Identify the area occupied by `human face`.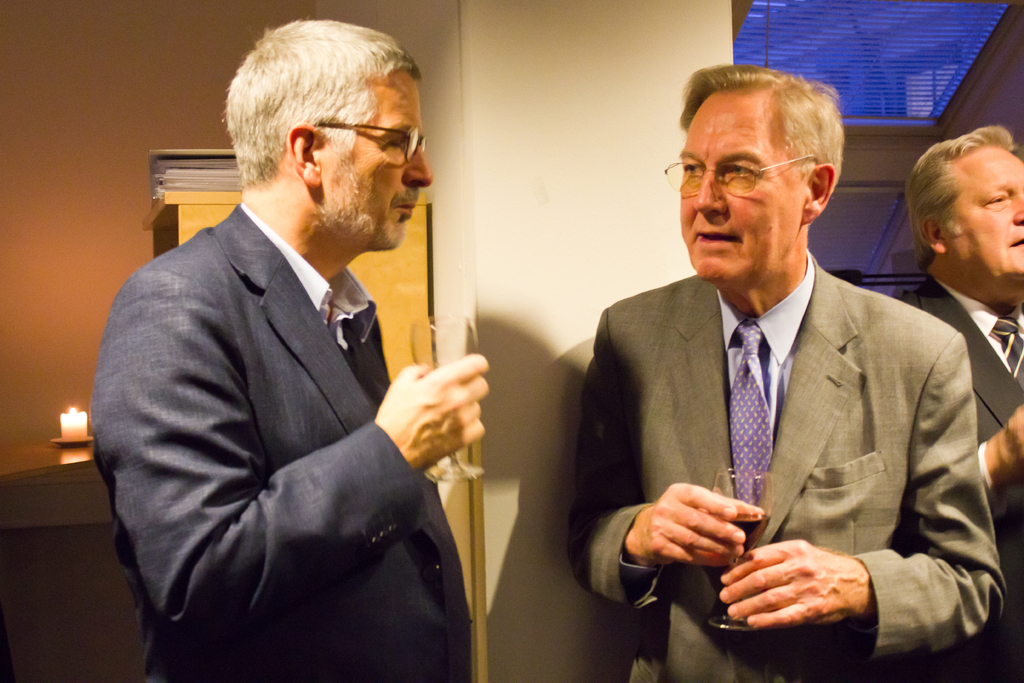
Area: <box>676,92,807,294</box>.
